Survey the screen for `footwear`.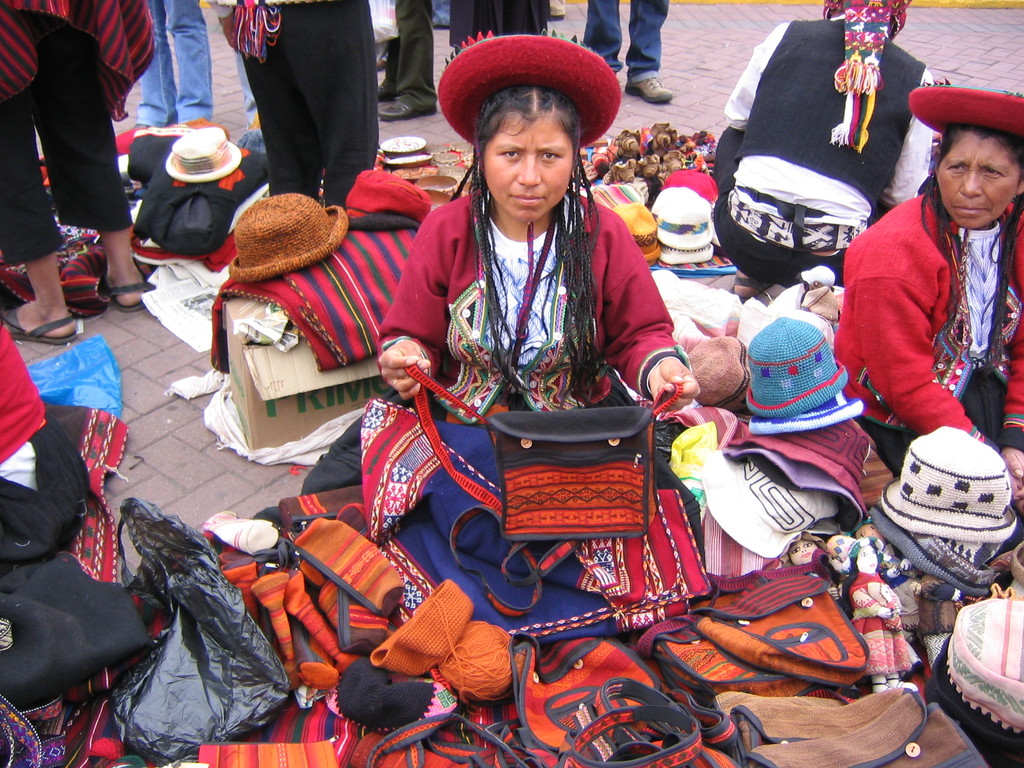
Survey found: left=374, top=41, right=400, bottom=100.
